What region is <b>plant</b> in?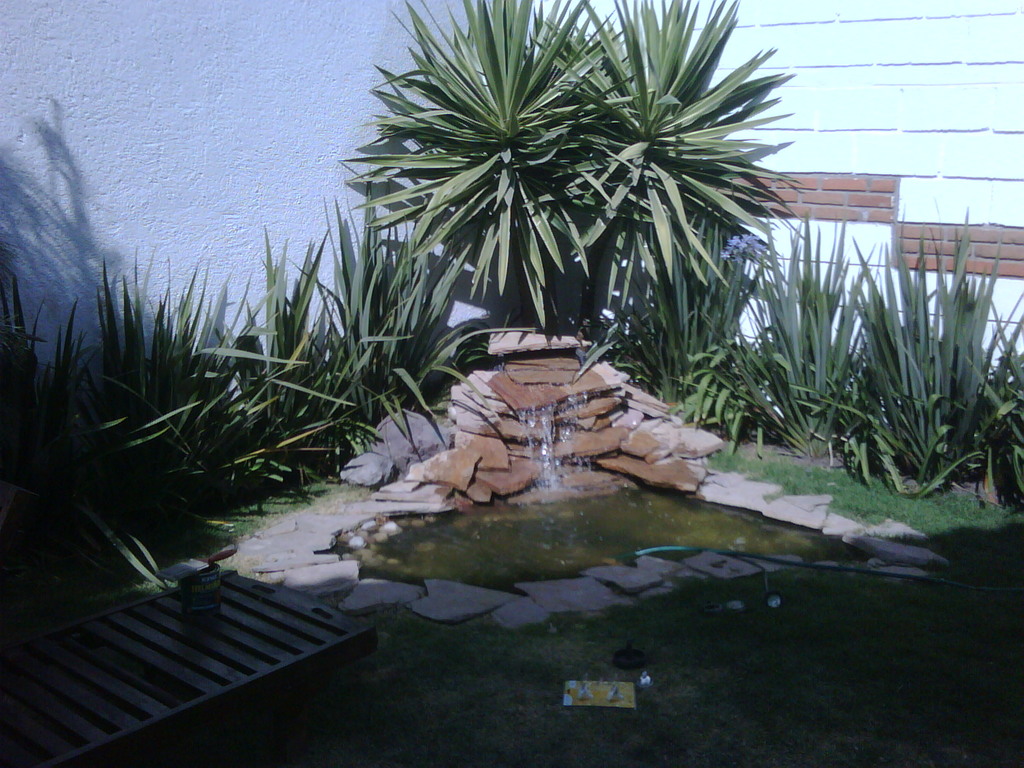
342,0,812,392.
